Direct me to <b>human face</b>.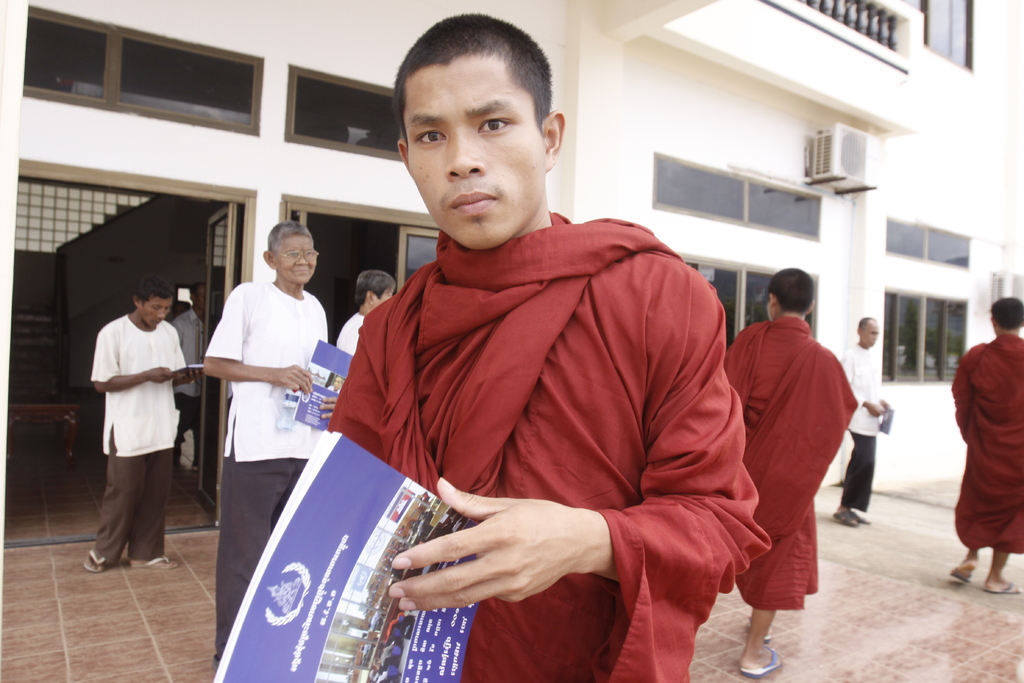
Direction: 278:234:315:286.
